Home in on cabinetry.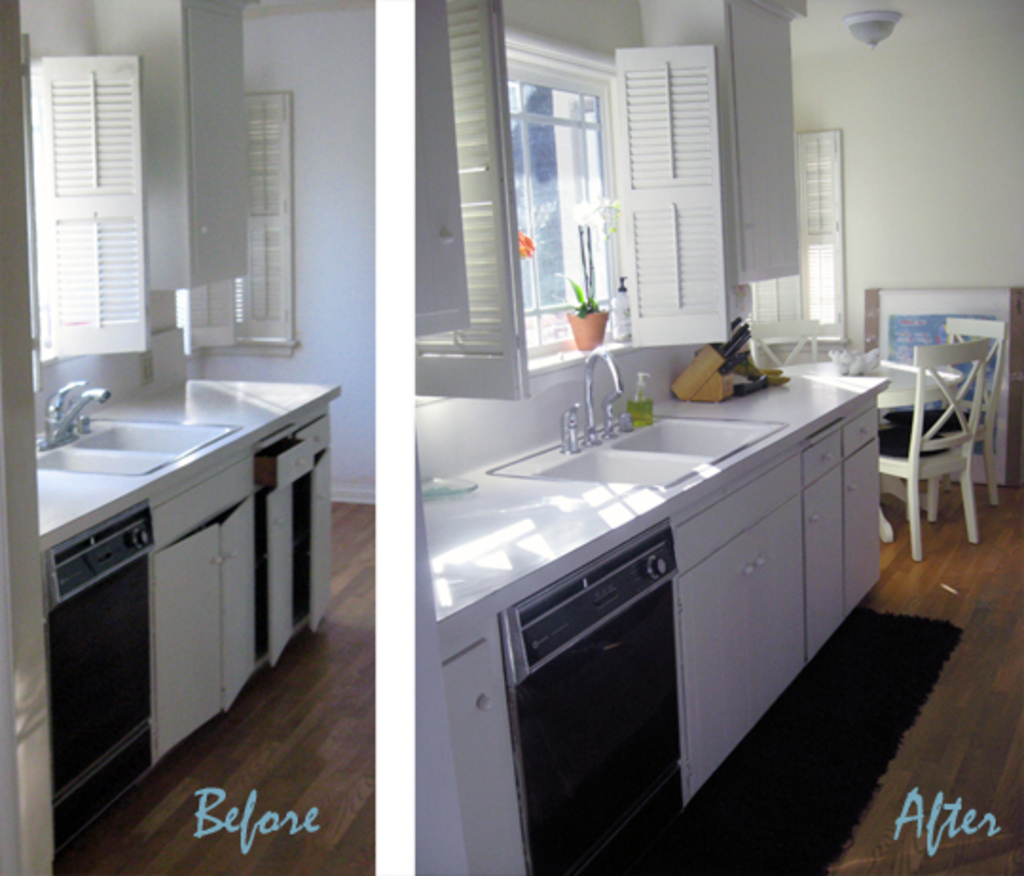
Homed in at [left=804, top=465, right=846, bottom=664].
